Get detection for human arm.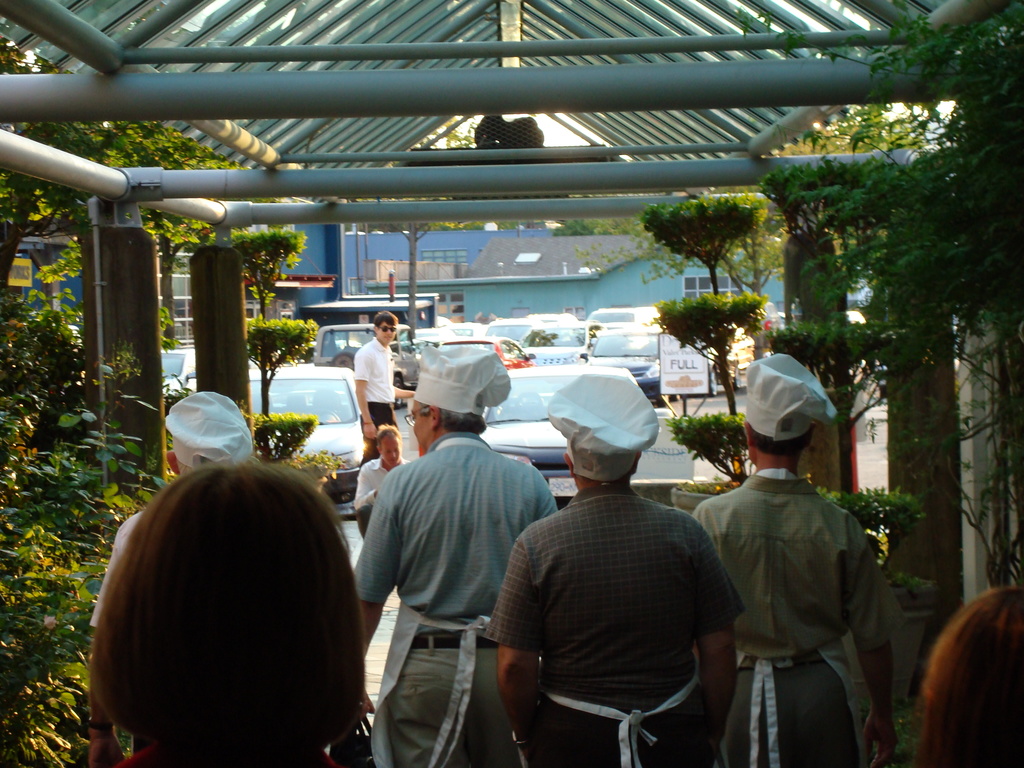
Detection: box(349, 486, 400, 741).
